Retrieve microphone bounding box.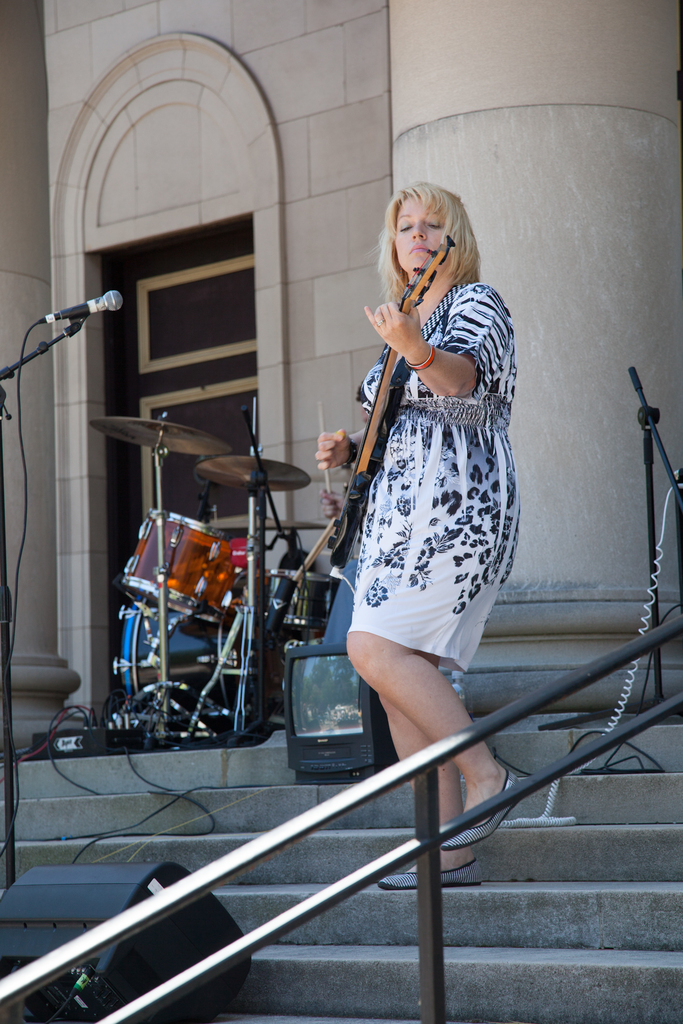
Bounding box: detection(26, 280, 134, 326).
